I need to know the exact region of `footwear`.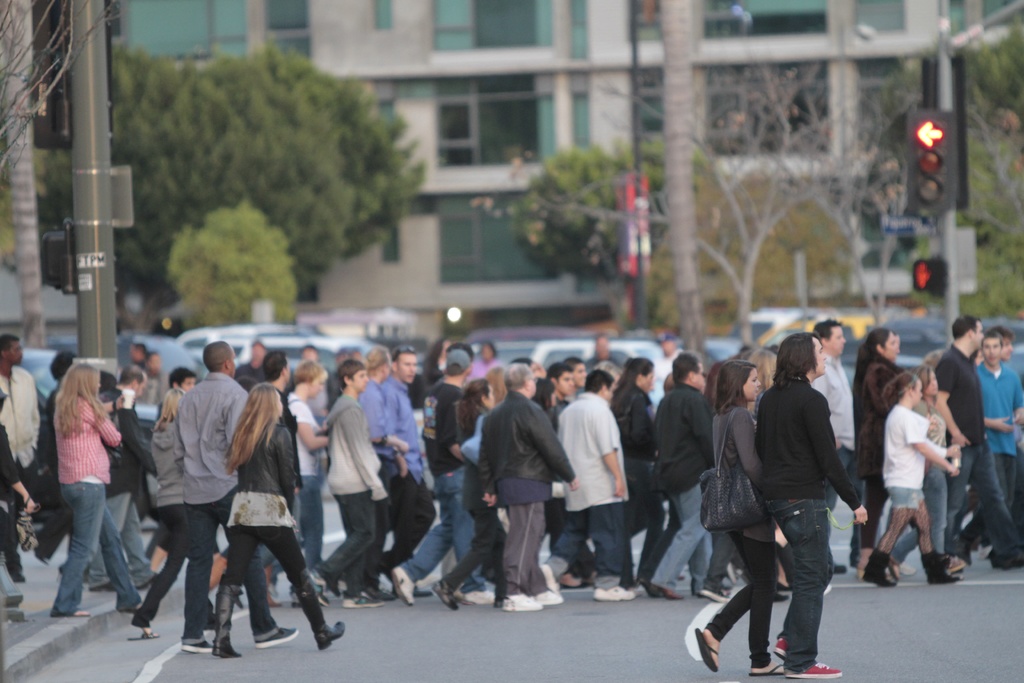
Region: <box>327,572,342,597</box>.
